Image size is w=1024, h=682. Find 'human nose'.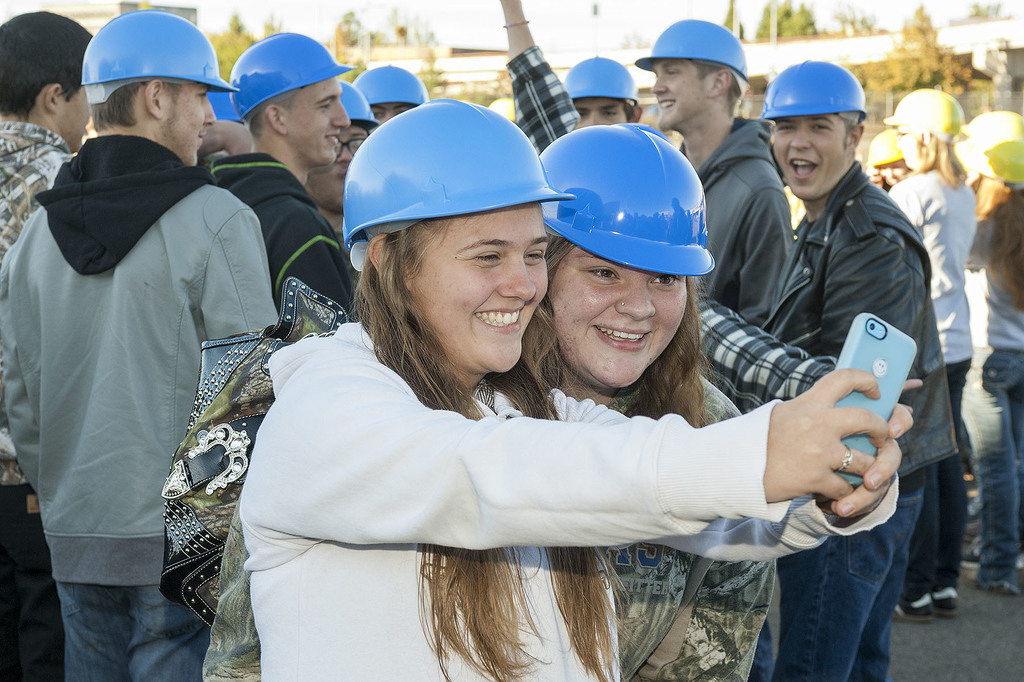
left=614, top=287, right=655, bottom=317.
